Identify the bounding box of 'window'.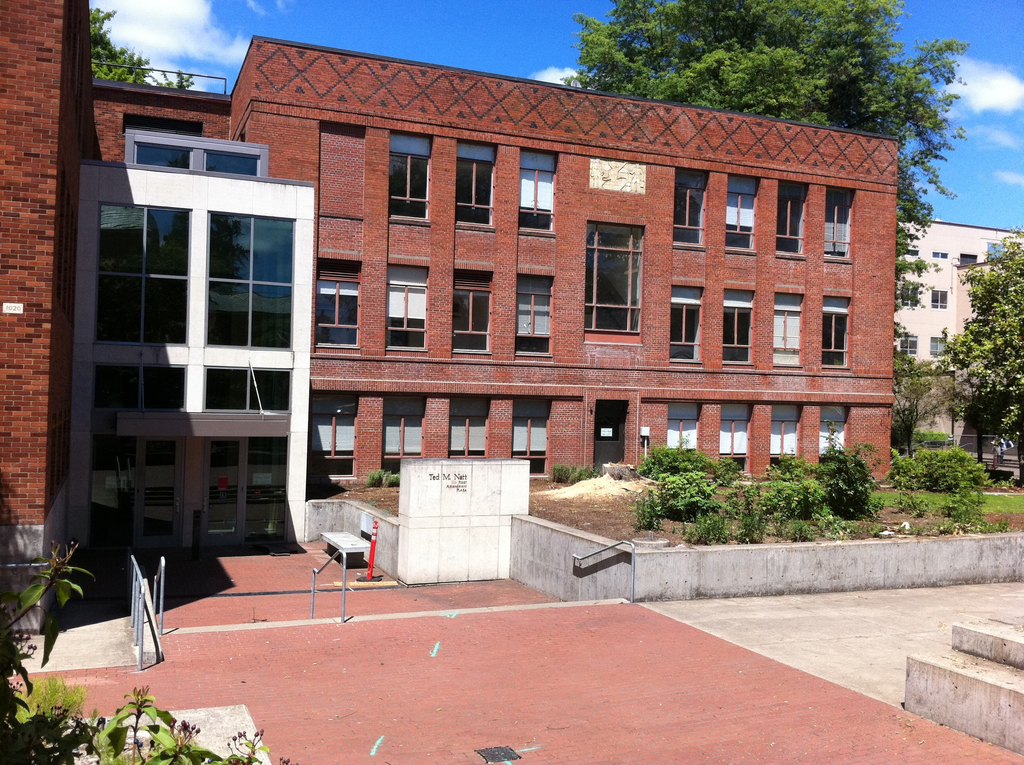
select_region(394, 132, 433, 221).
